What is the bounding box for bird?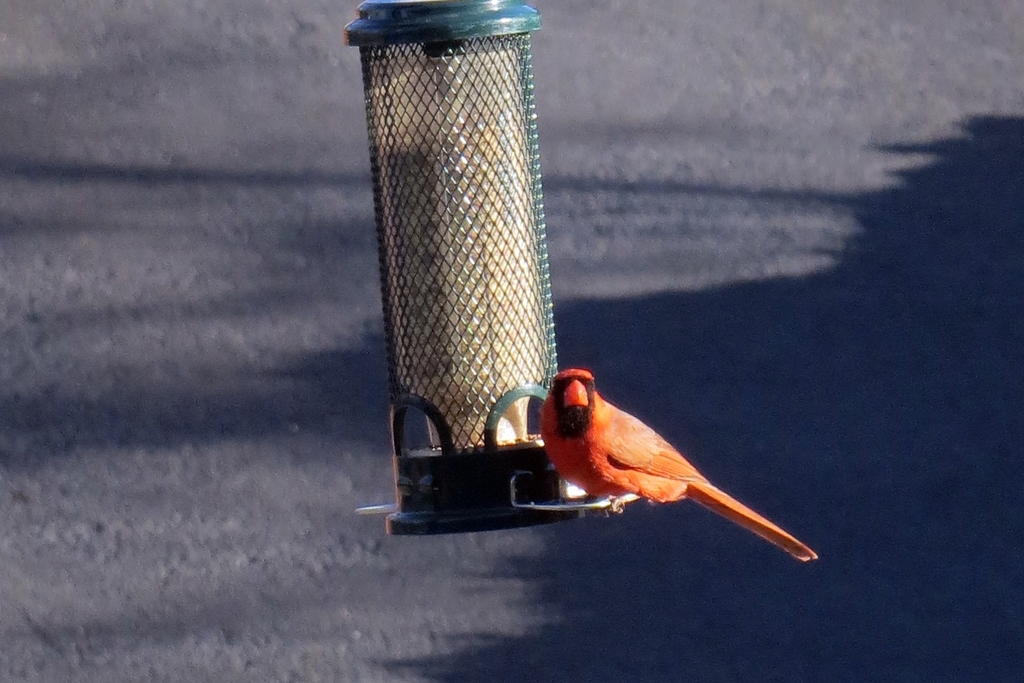
(530,365,832,571).
